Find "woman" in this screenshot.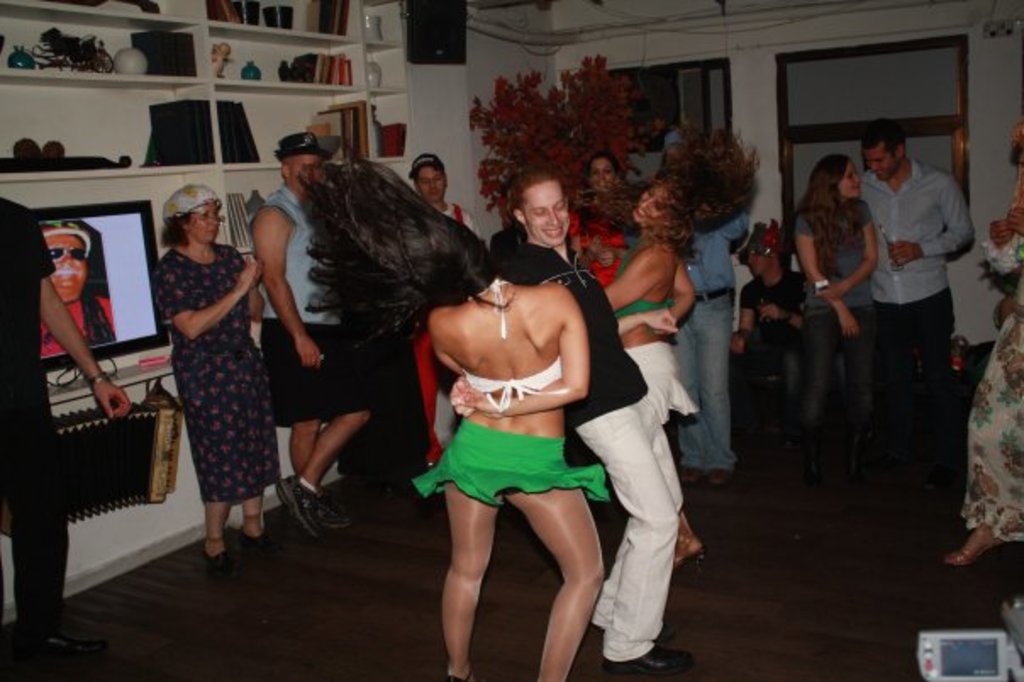
The bounding box for "woman" is crop(565, 156, 648, 290).
